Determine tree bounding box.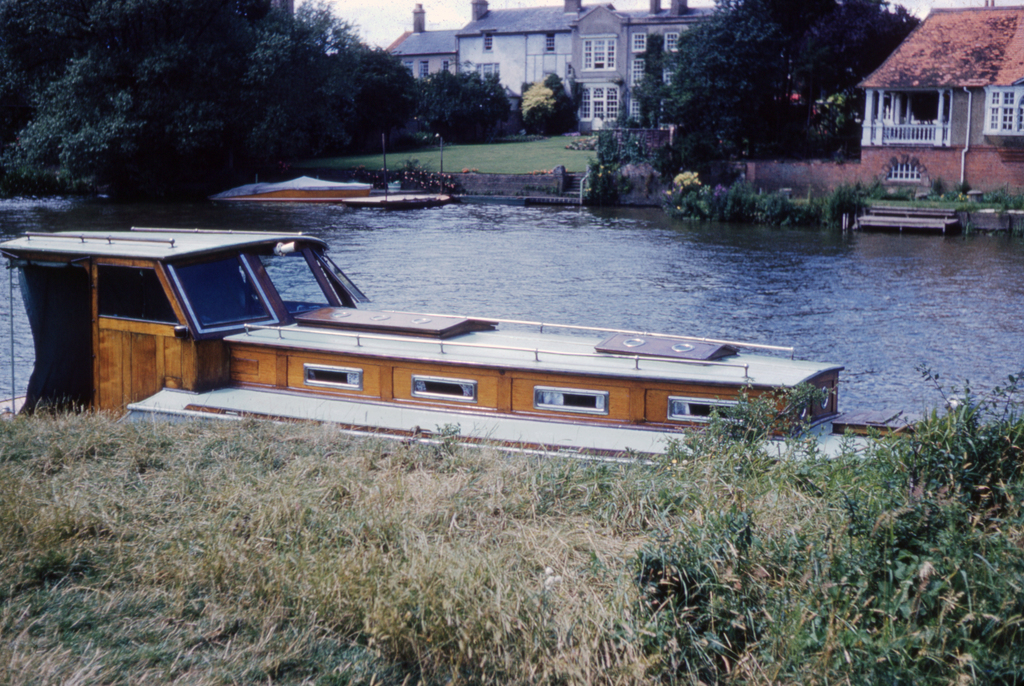
Determined: <region>519, 80, 559, 134</region>.
